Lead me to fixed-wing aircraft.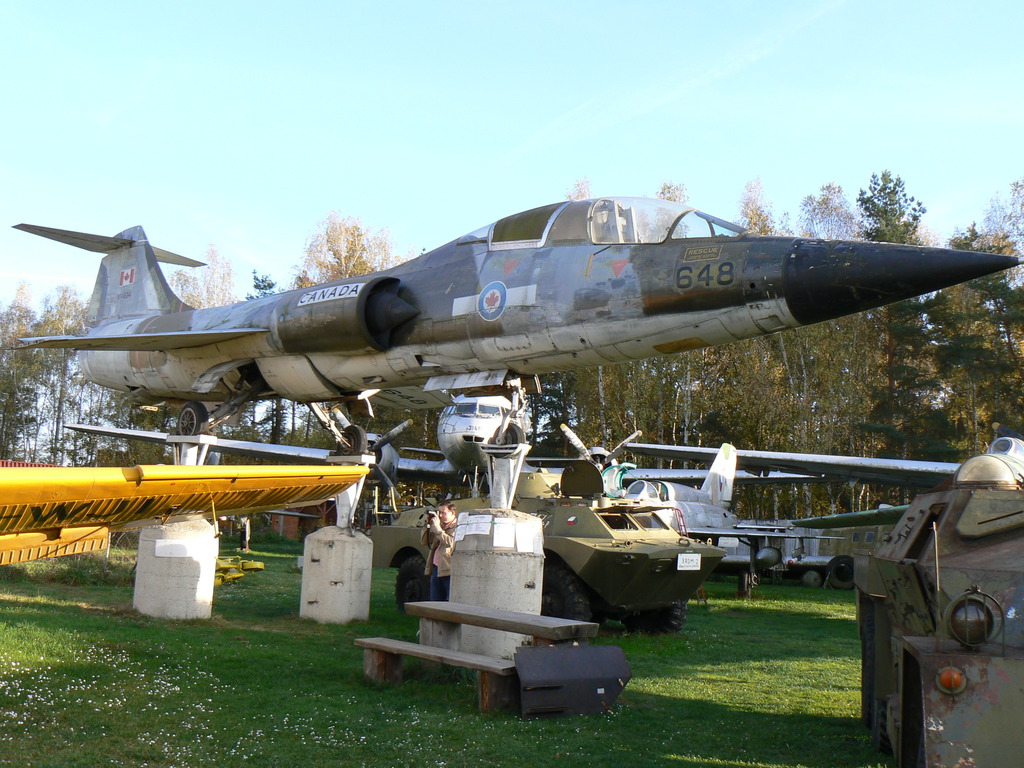
Lead to (left=7, top=189, right=1023, bottom=455).
